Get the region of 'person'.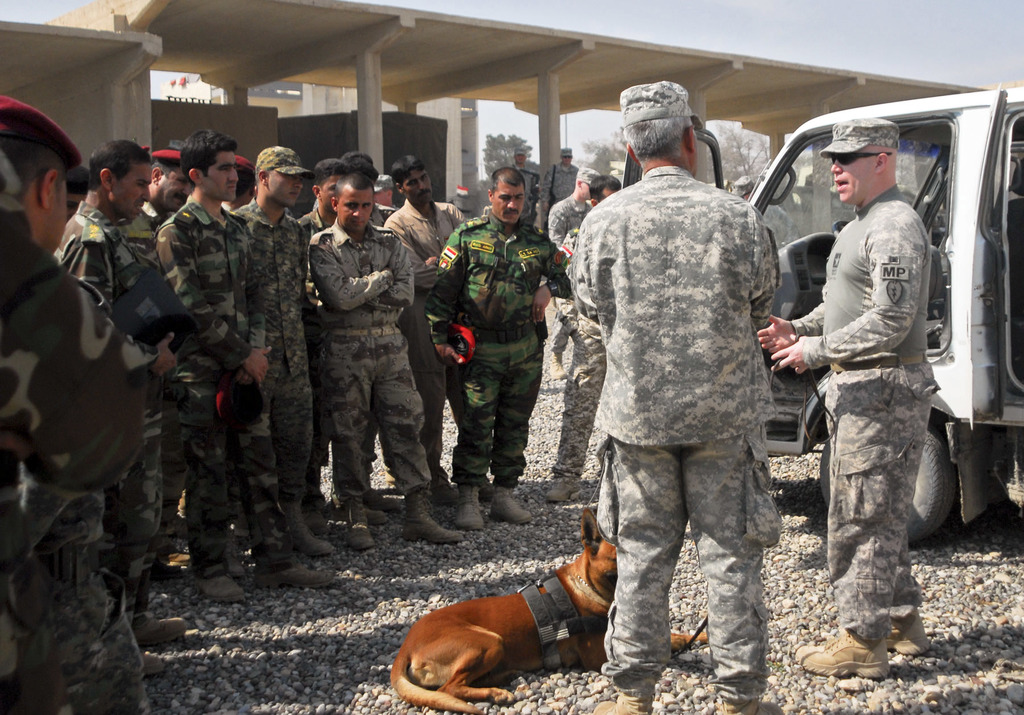
(354,168,464,501).
